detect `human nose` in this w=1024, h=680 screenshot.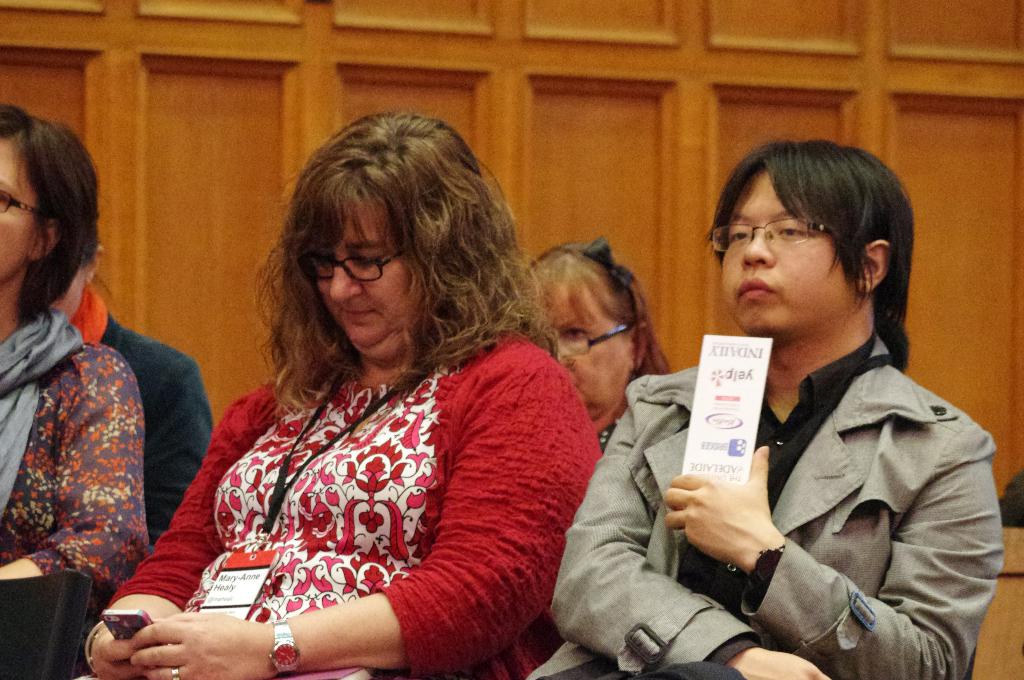
Detection: (left=739, top=227, right=774, bottom=267).
